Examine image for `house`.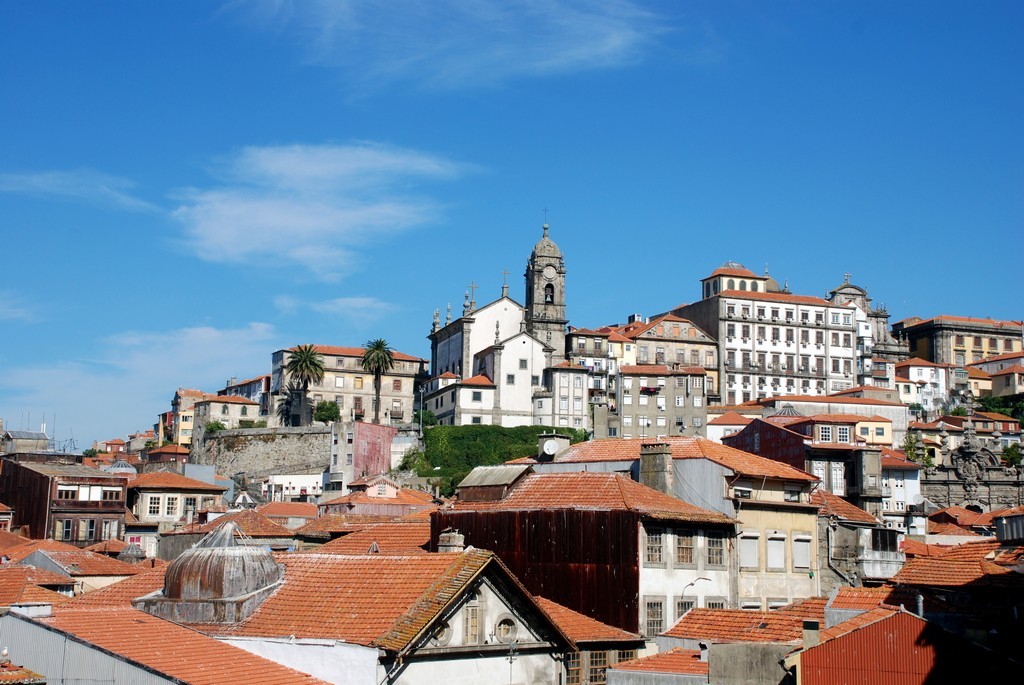
Examination result: rect(324, 475, 429, 527).
